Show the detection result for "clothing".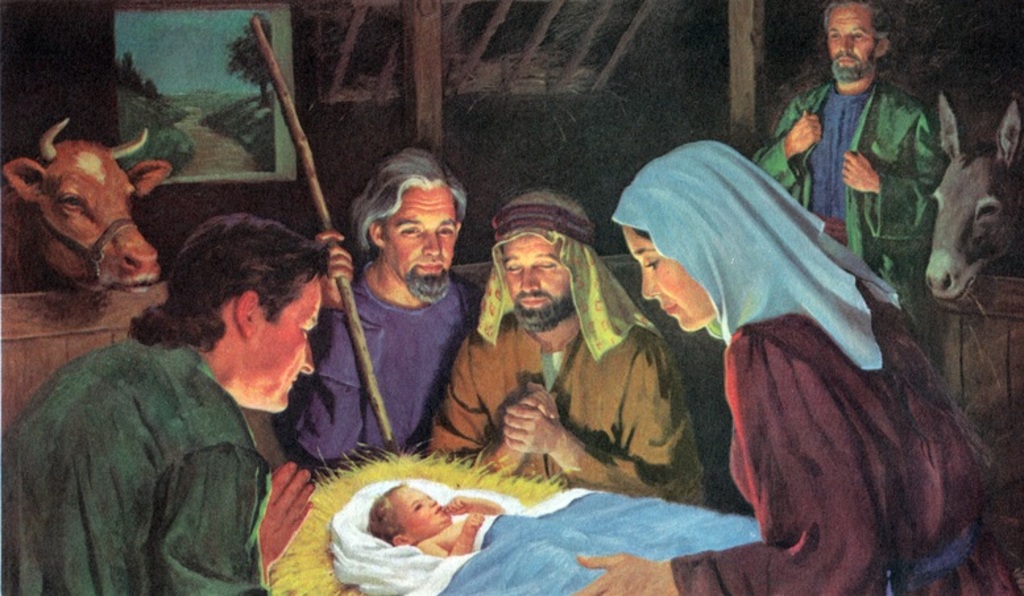
<box>667,306,1020,595</box>.
